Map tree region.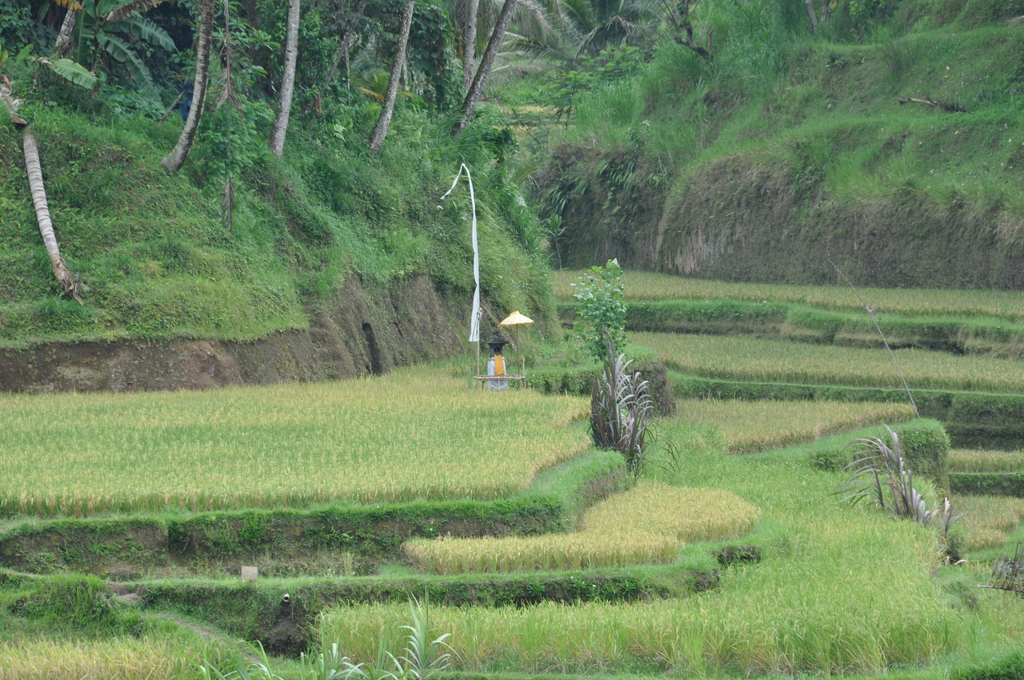
Mapped to {"x1": 366, "y1": 0, "x2": 413, "y2": 149}.
